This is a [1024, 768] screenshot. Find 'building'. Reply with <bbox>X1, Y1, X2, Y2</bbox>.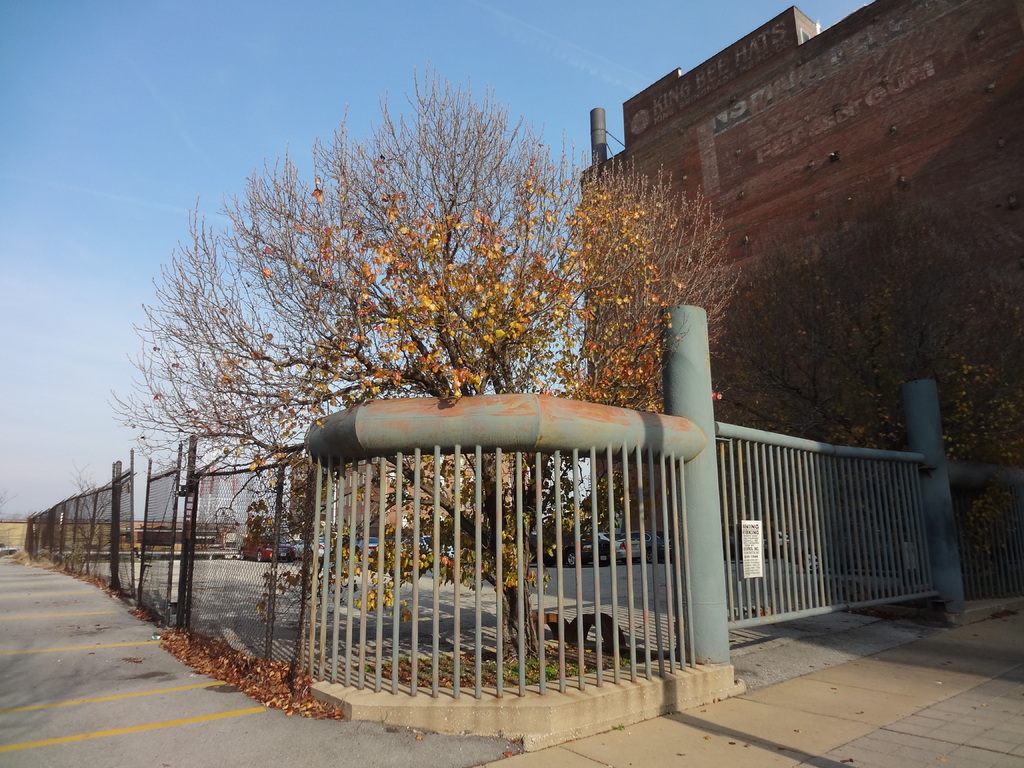
<bbox>582, 0, 1023, 535</bbox>.
